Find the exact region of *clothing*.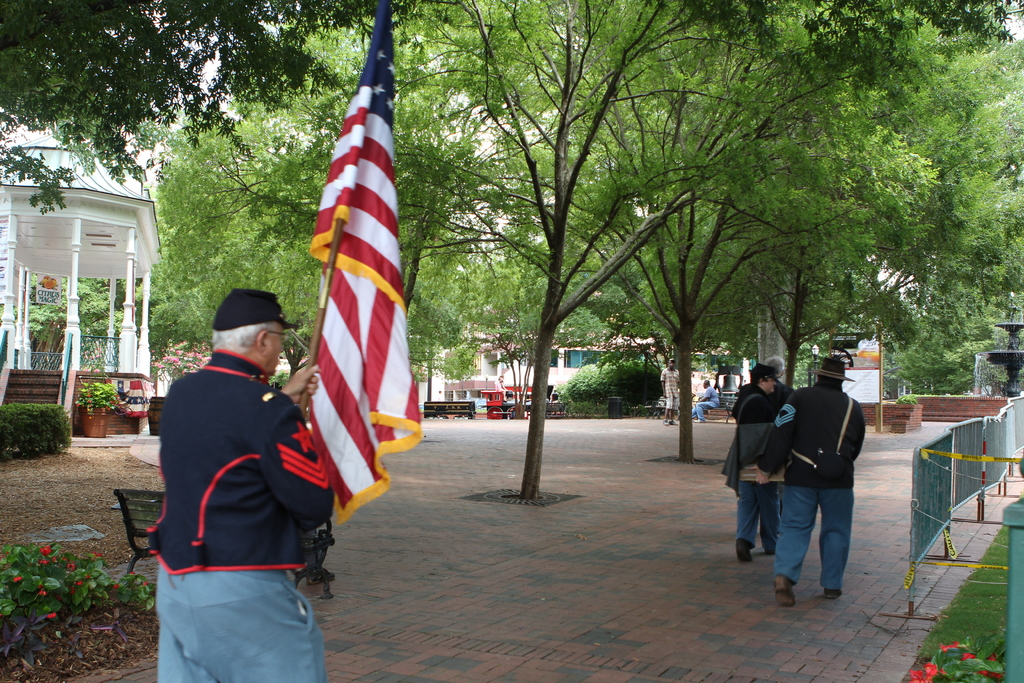
Exact region: Rect(689, 382, 723, 422).
